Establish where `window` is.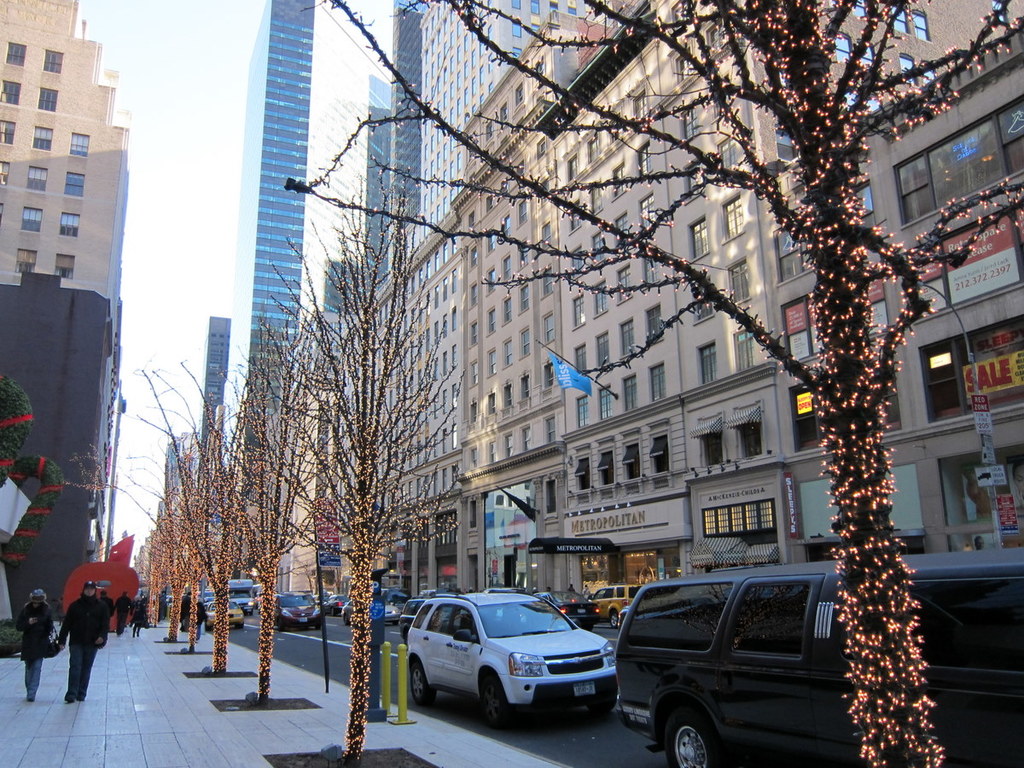
Established at left=653, top=435, right=666, bottom=474.
